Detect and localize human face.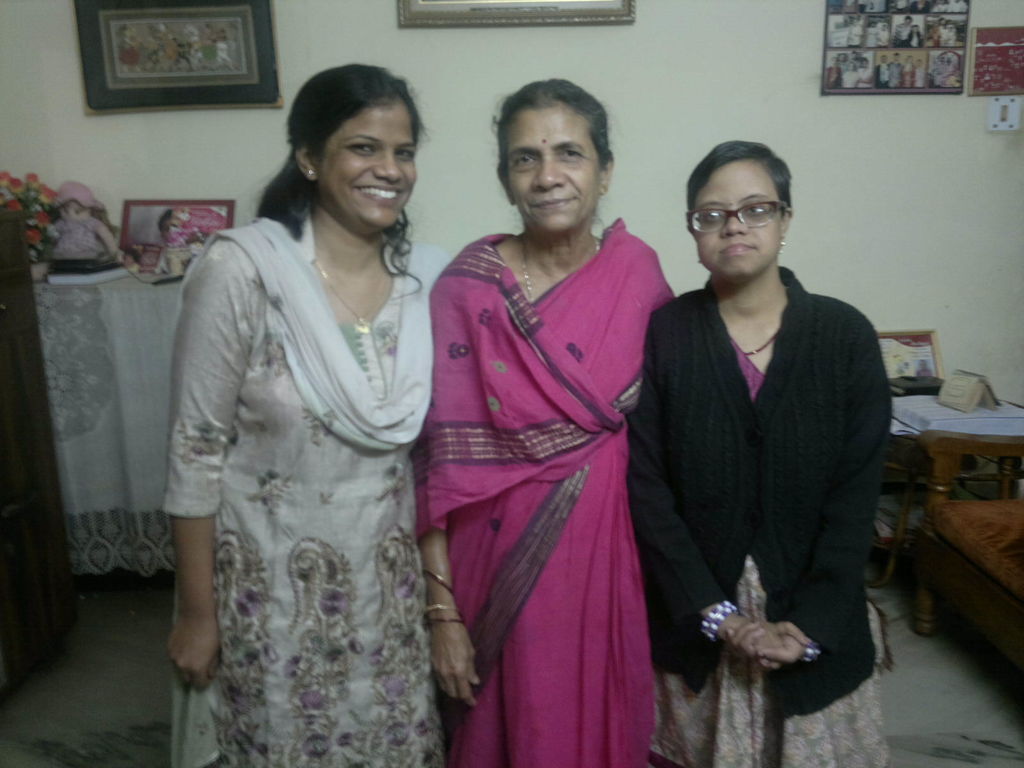
Localized at bbox=[306, 94, 414, 232].
